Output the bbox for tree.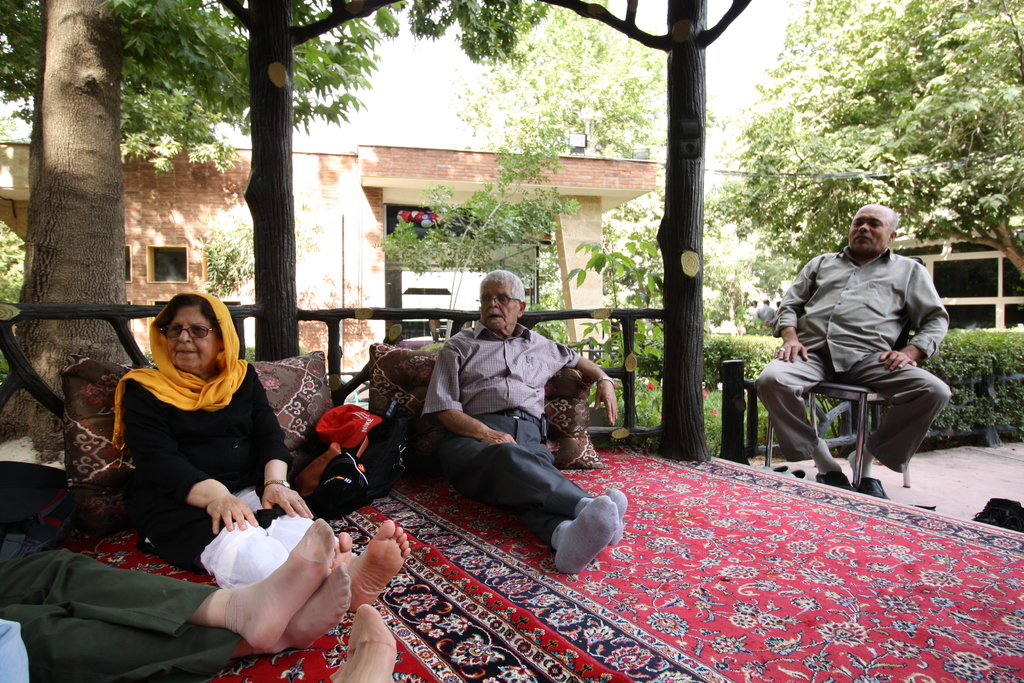
bbox=[378, 147, 585, 341].
